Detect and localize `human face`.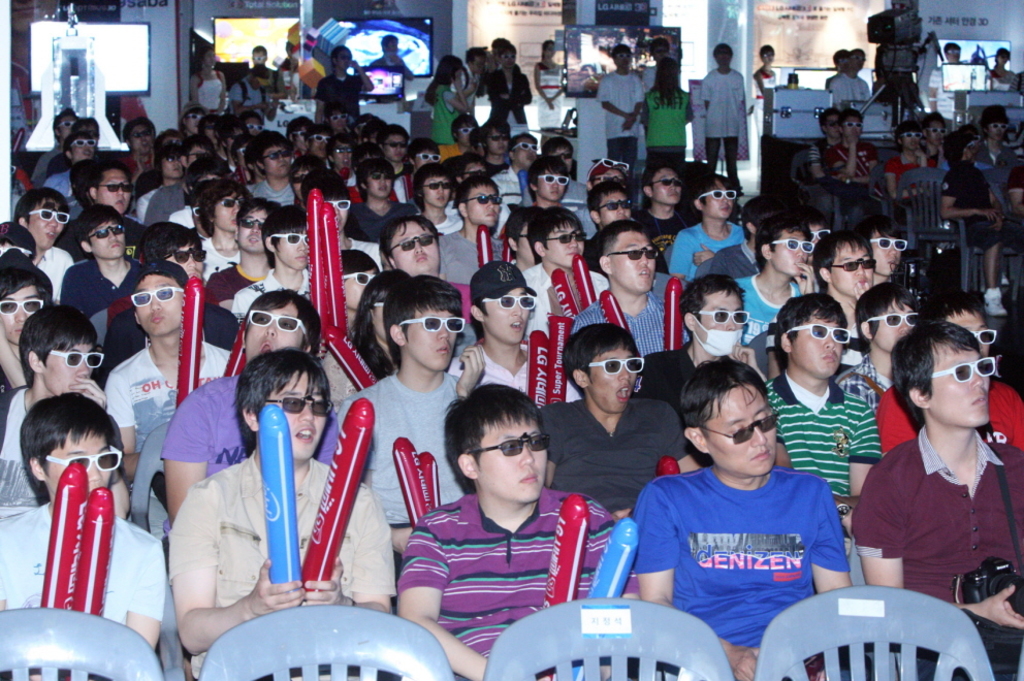
Localized at bbox=[587, 344, 639, 414].
